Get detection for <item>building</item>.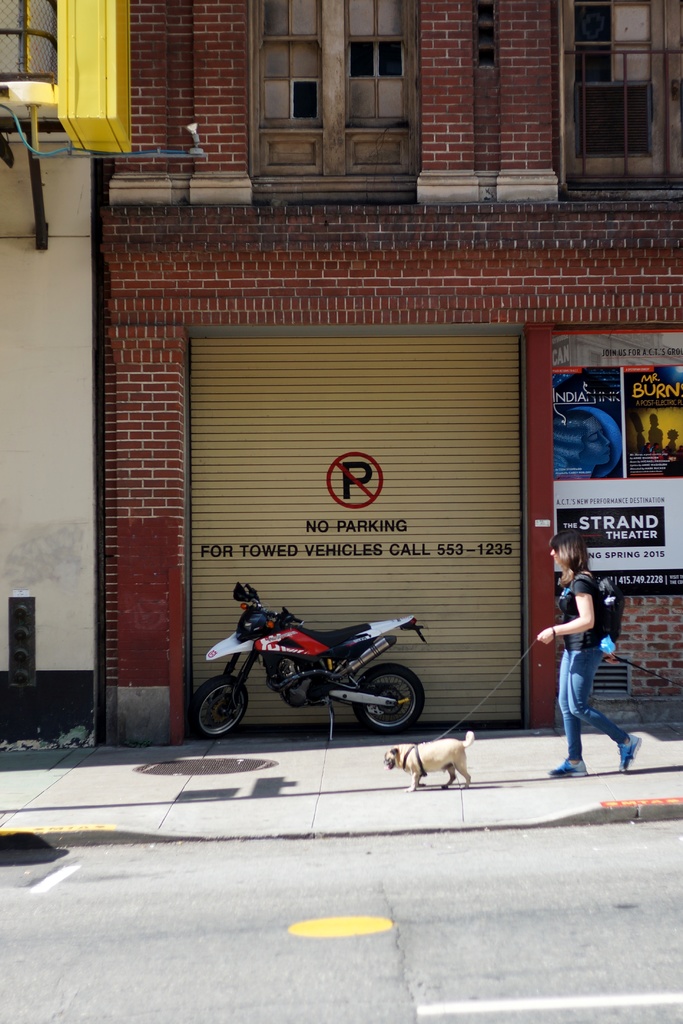
Detection: l=0, t=0, r=103, b=755.
